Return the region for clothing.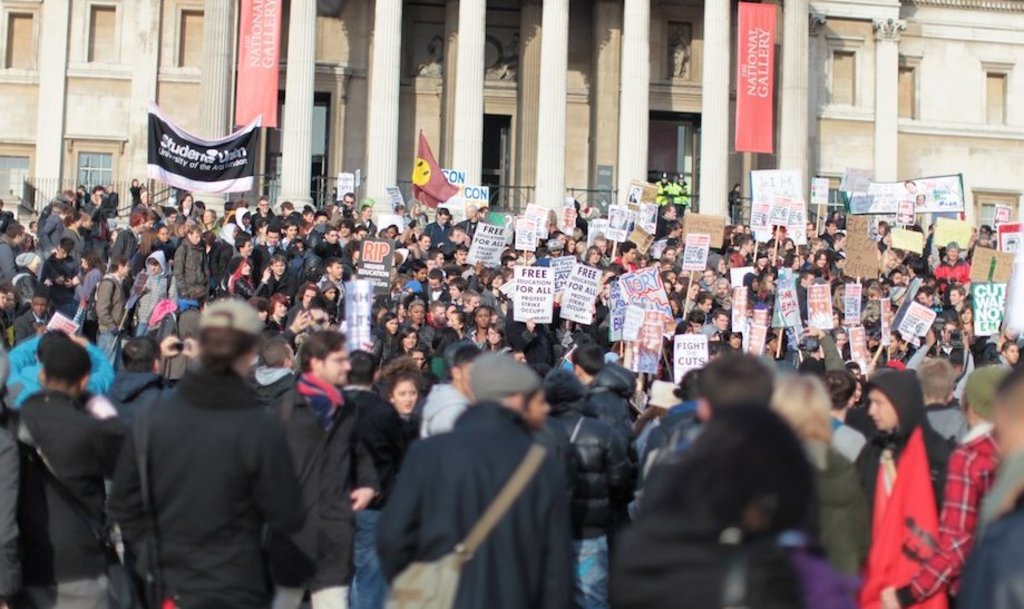
(103,361,305,608).
